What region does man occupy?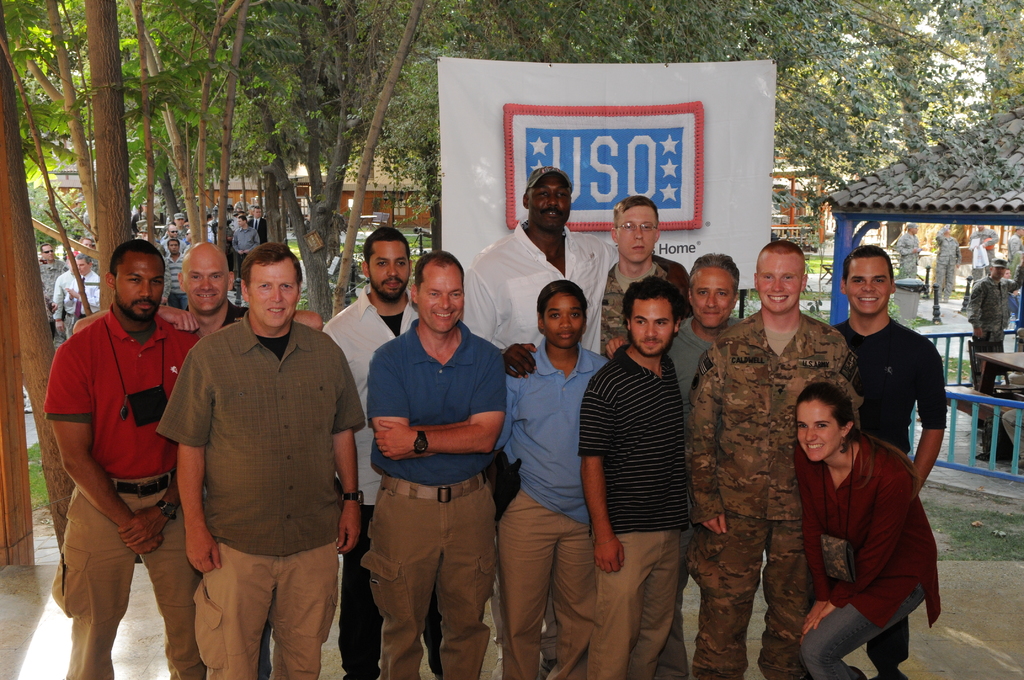
(x1=830, y1=245, x2=948, y2=492).
